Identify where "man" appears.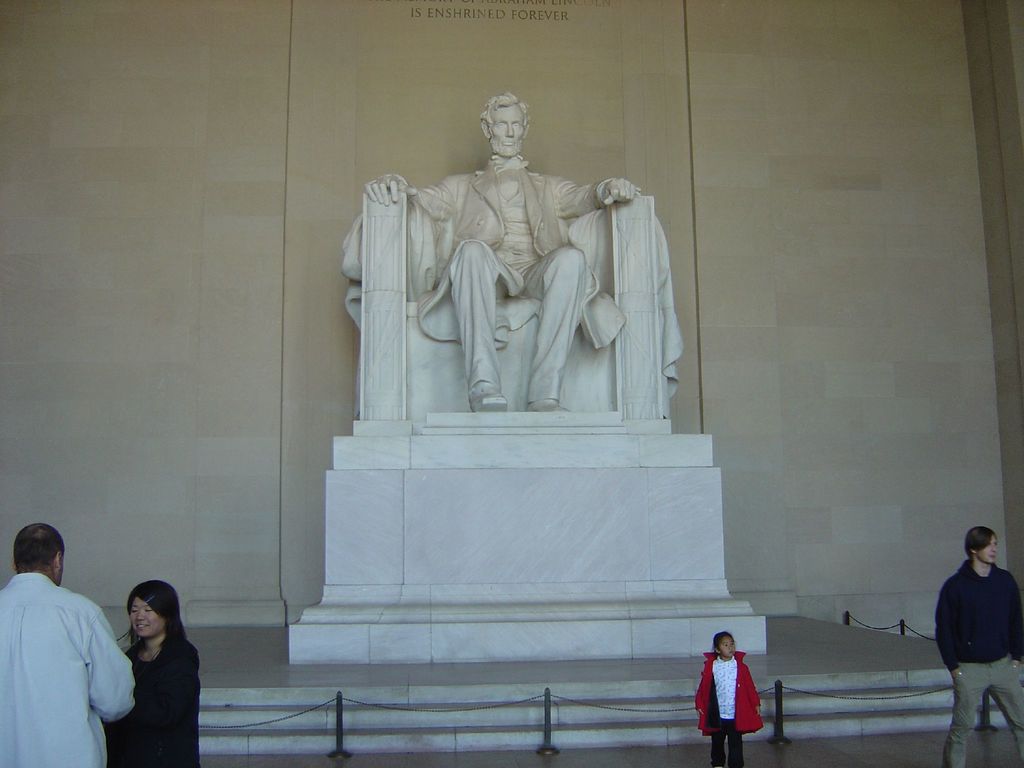
Appears at BBox(339, 87, 646, 415).
